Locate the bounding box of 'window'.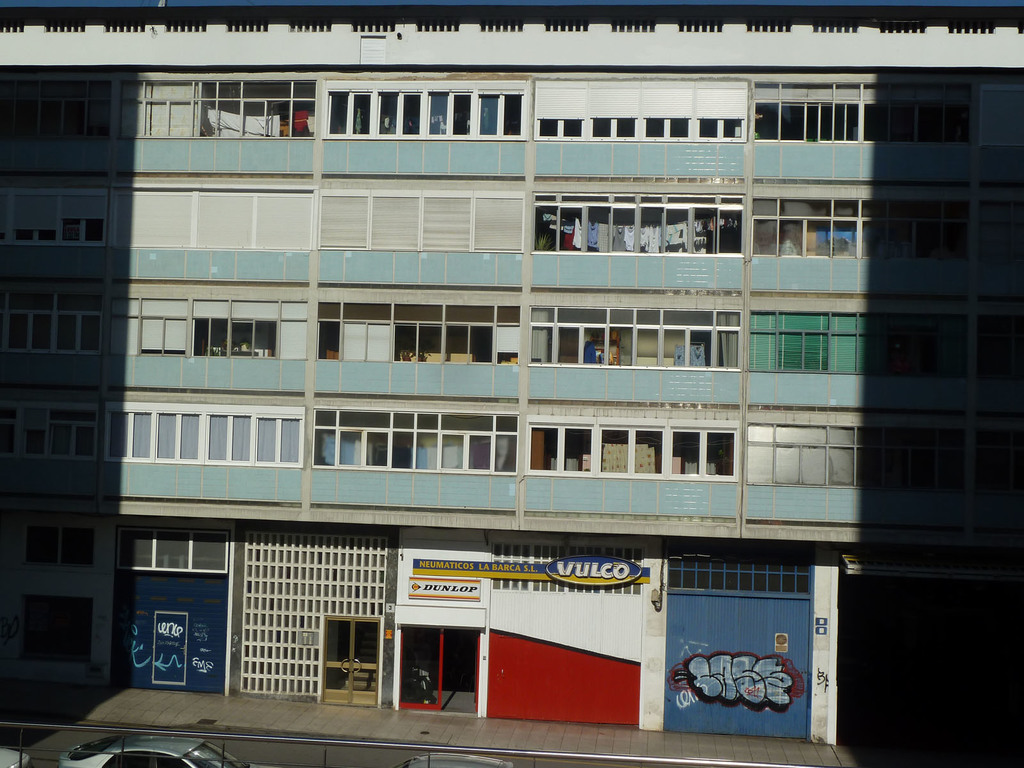
Bounding box: <region>527, 307, 744, 363</region>.
